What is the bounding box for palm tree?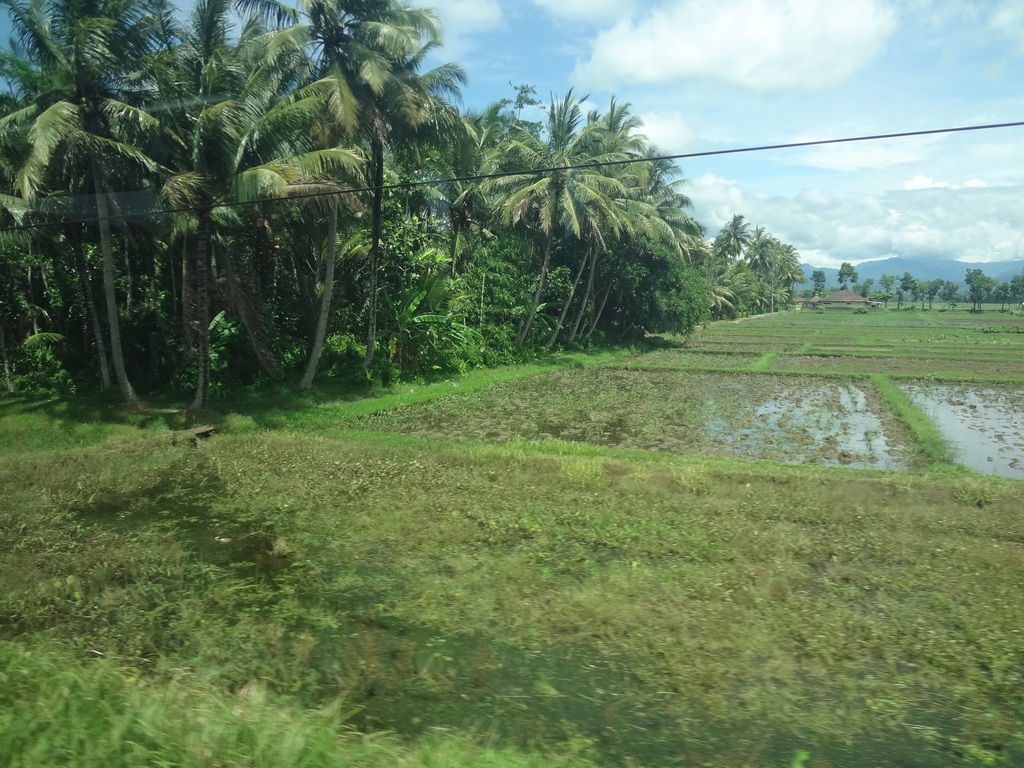
[831, 253, 858, 294].
